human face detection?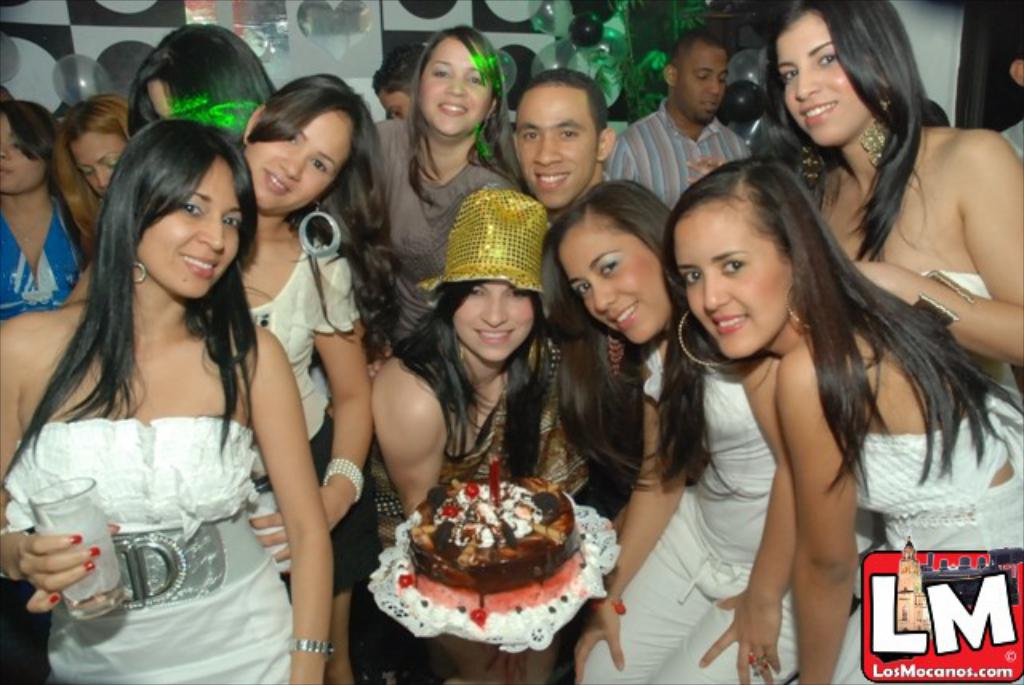
[555,216,672,344]
